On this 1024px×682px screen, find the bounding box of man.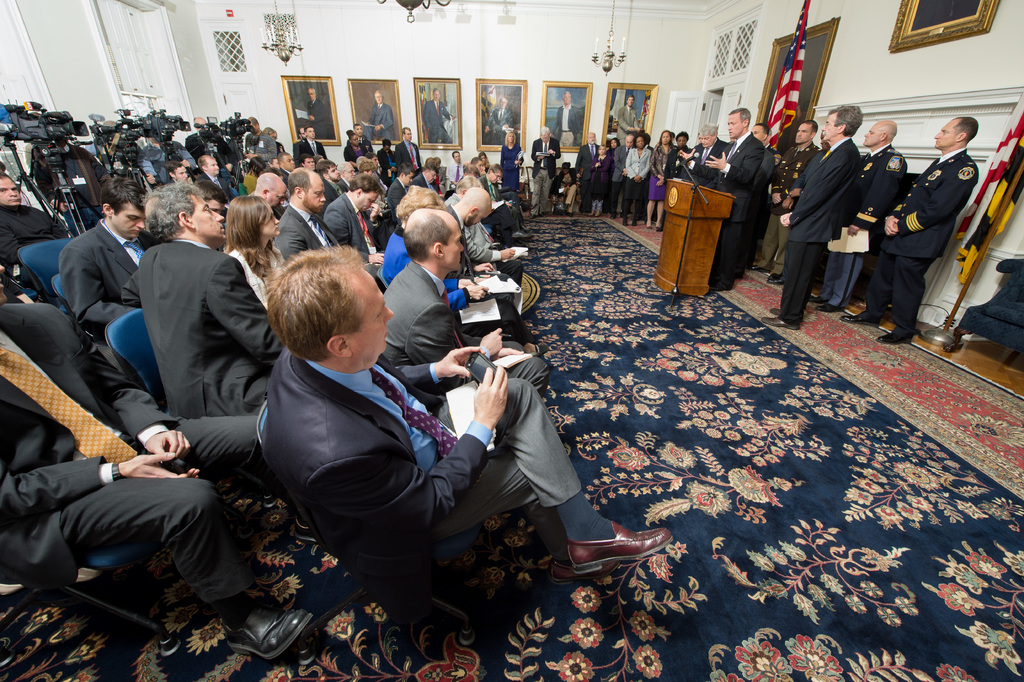
Bounding box: select_region(483, 95, 513, 146).
